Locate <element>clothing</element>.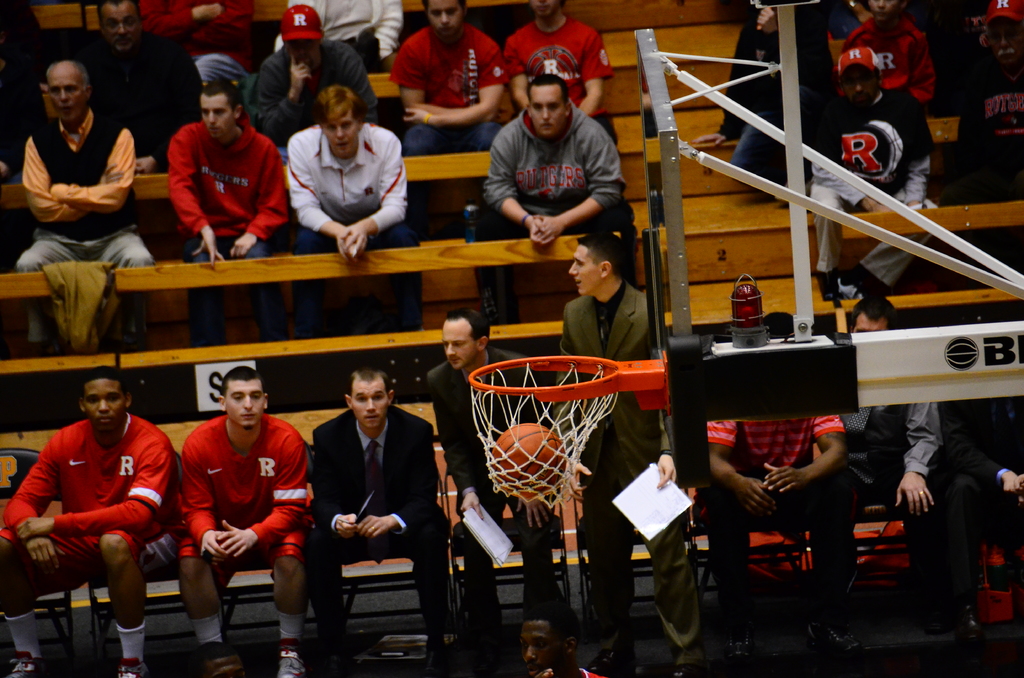
Bounding box: detection(800, 106, 931, 289).
